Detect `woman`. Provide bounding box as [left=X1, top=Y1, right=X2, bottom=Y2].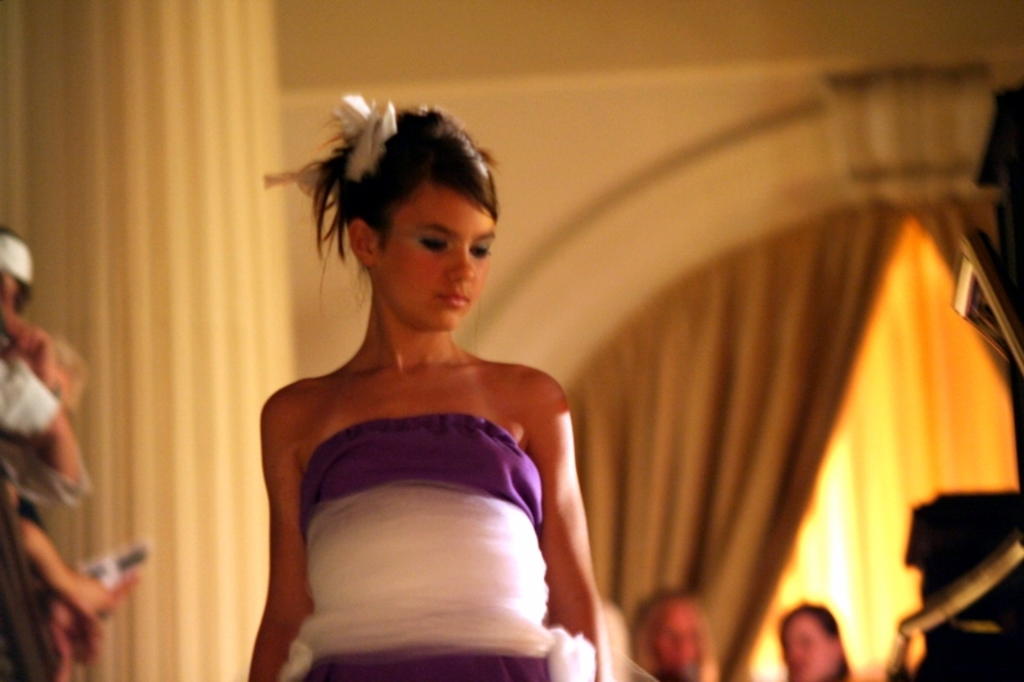
[left=247, top=106, right=616, bottom=681].
